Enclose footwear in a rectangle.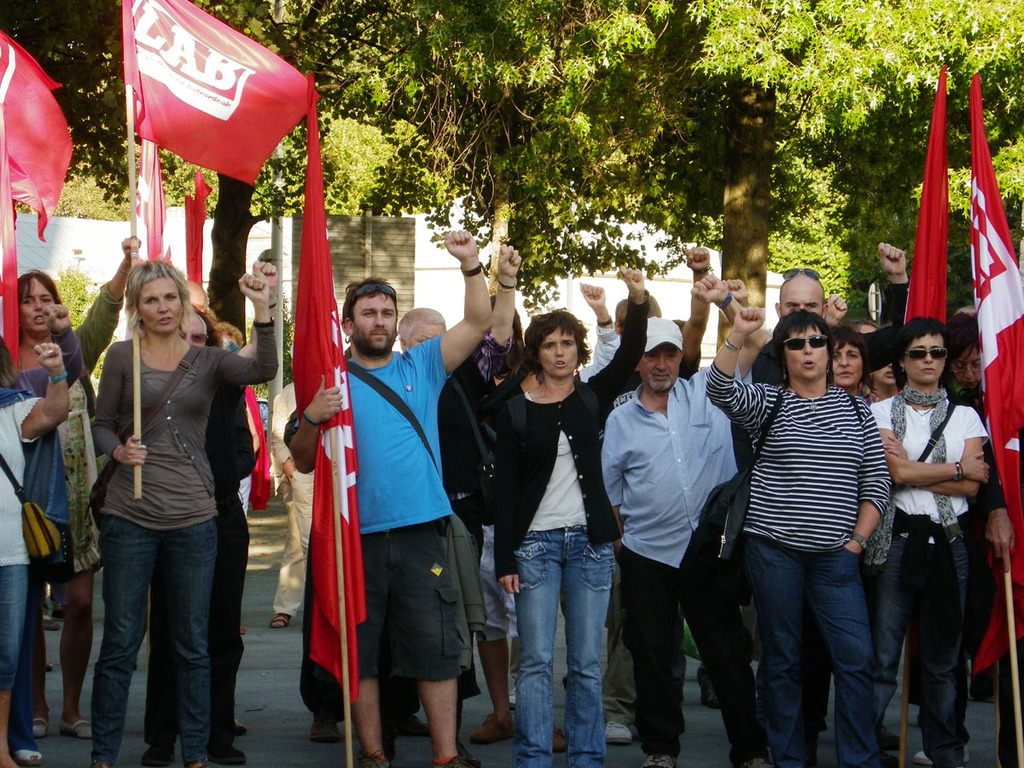
bbox(32, 717, 50, 738).
